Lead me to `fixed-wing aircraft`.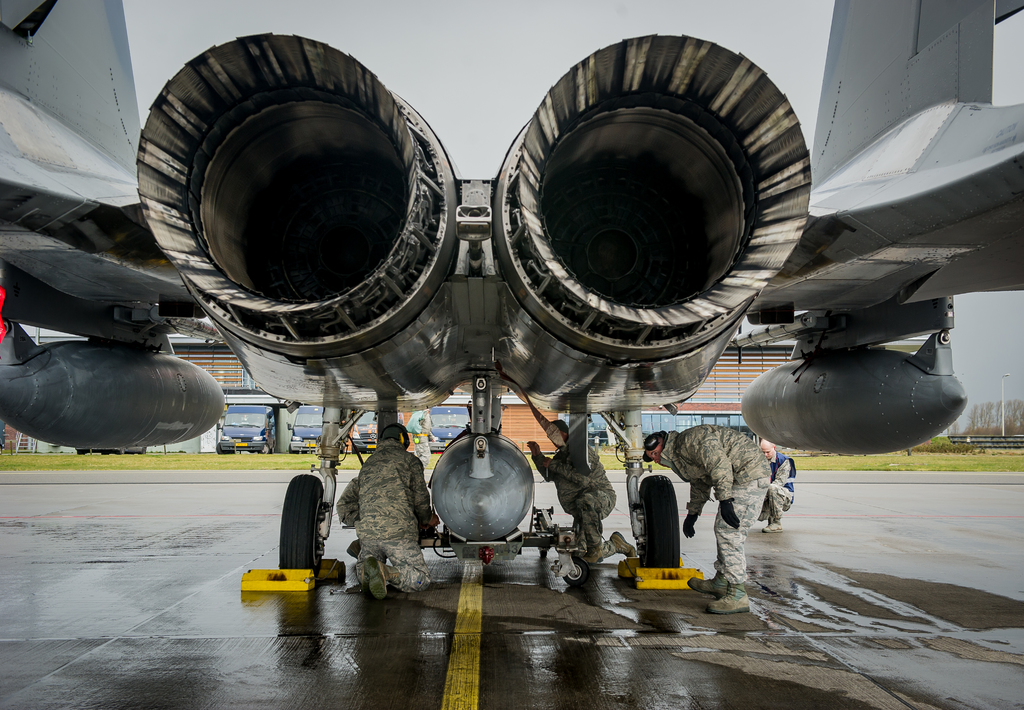
Lead to bbox=(0, 0, 1023, 571).
